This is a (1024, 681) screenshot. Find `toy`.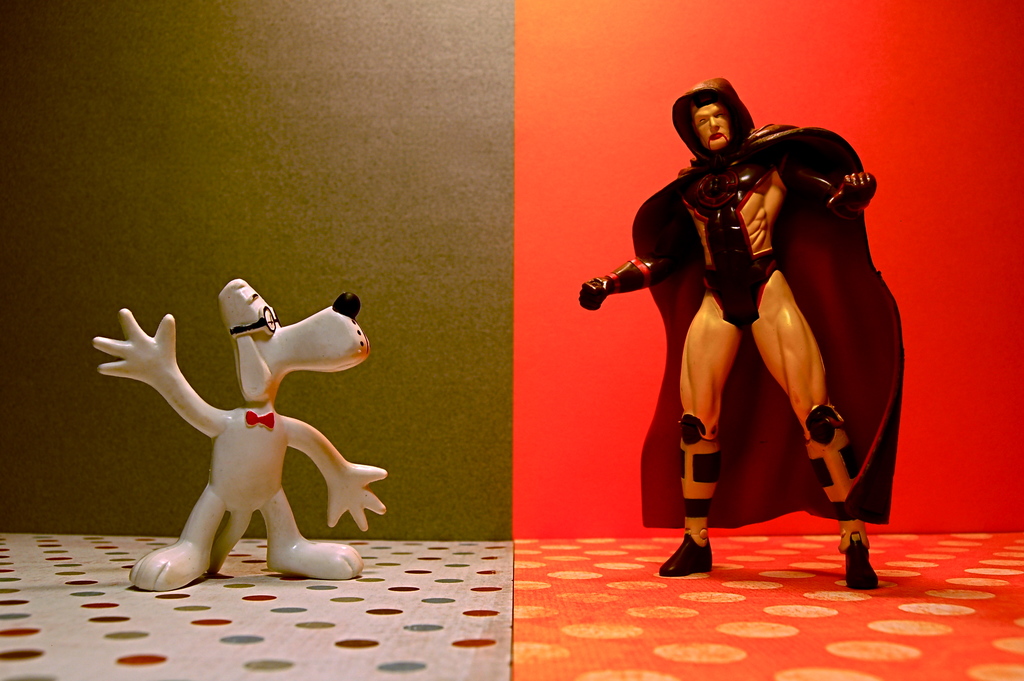
Bounding box: region(100, 277, 388, 579).
